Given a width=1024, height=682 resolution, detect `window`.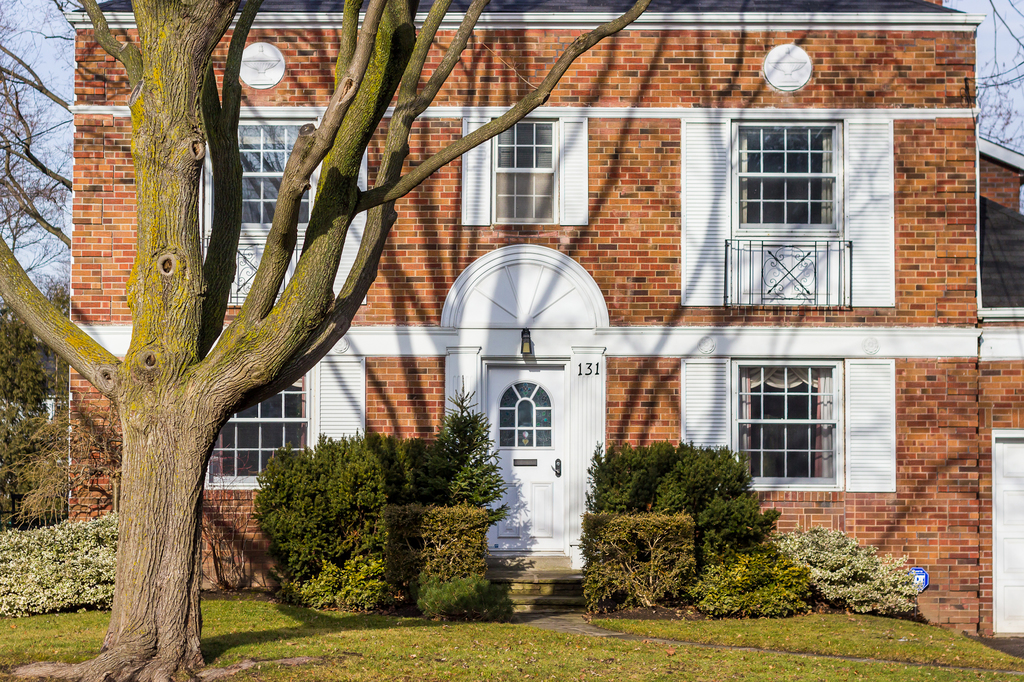
<box>193,104,365,315</box>.
